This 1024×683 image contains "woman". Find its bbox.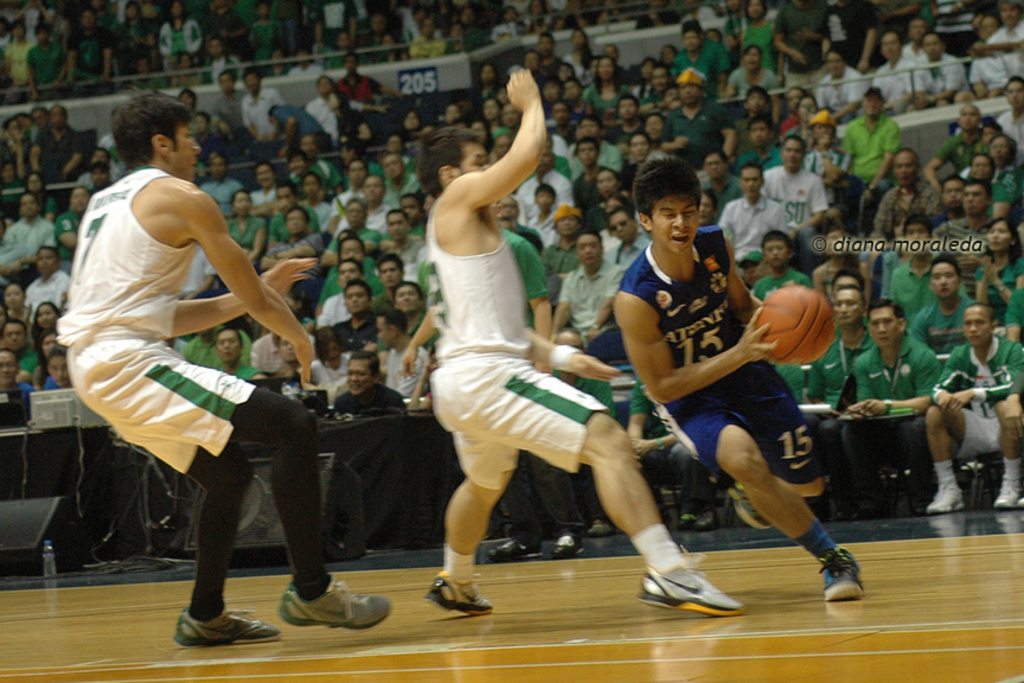
[0,286,32,320].
